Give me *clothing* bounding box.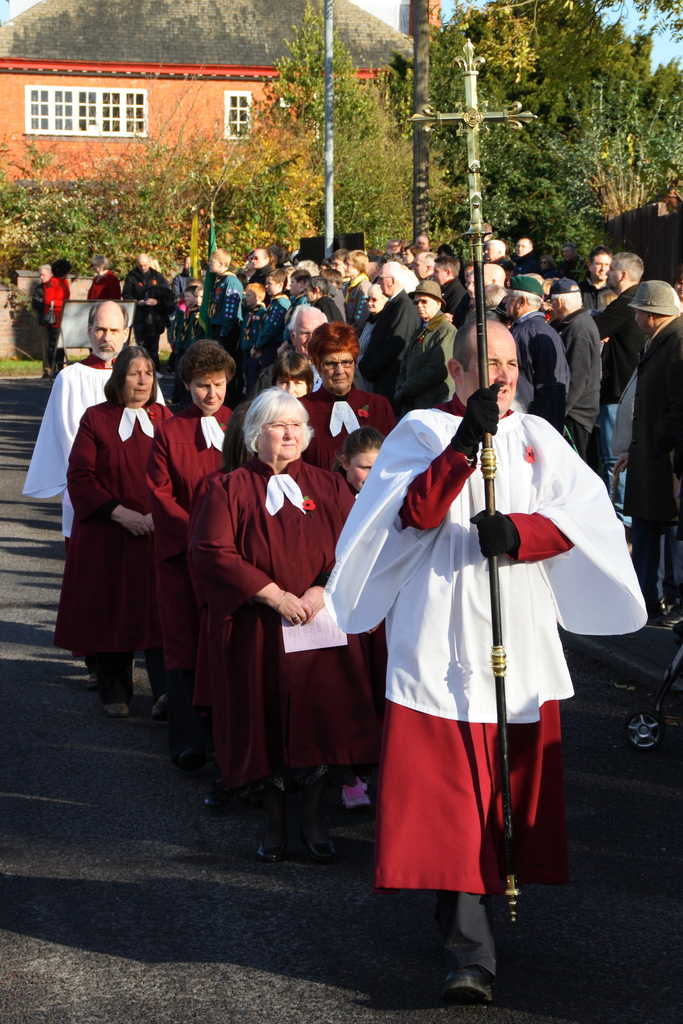
region(313, 295, 338, 332).
